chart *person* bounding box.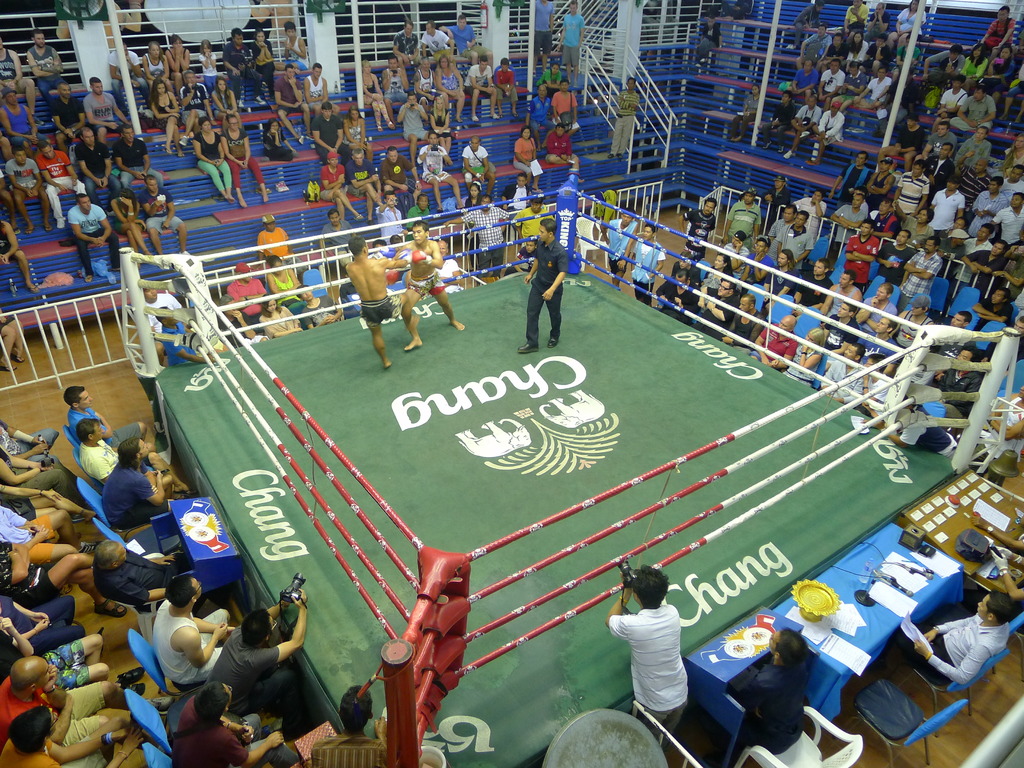
Charted: crop(282, 25, 312, 61).
